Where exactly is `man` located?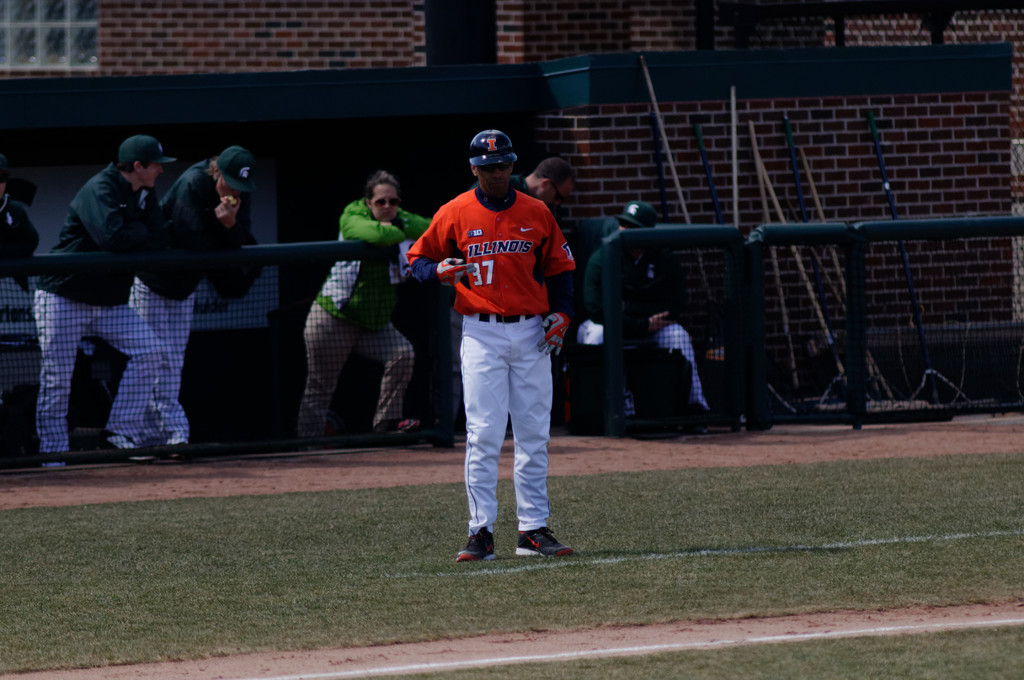
Its bounding box is <box>580,199,707,434</box>.
